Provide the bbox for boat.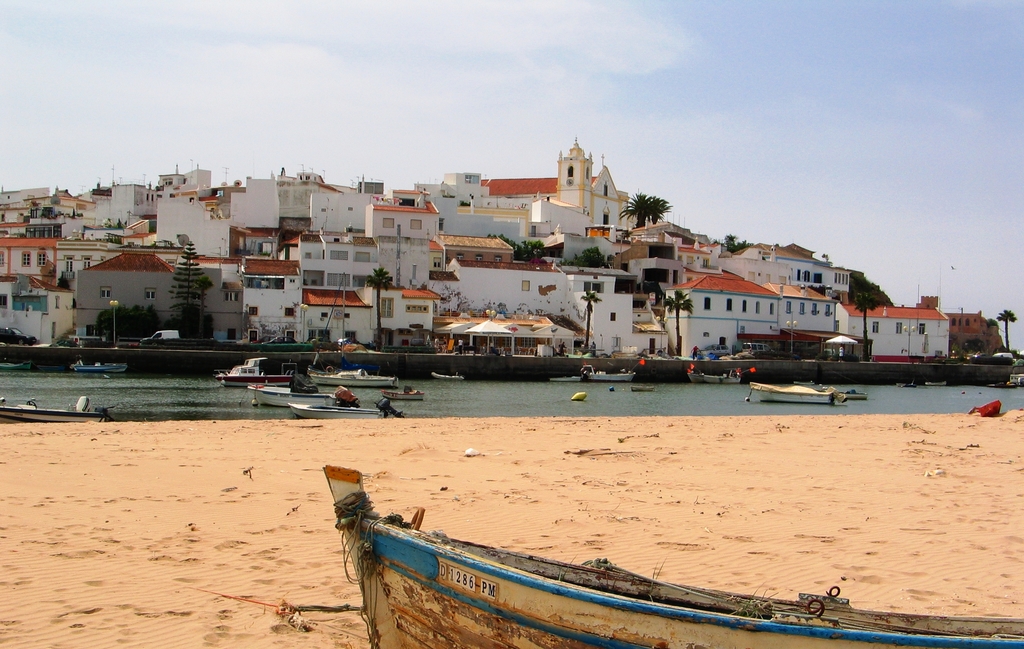
detection(250, 386, 359, 409).
